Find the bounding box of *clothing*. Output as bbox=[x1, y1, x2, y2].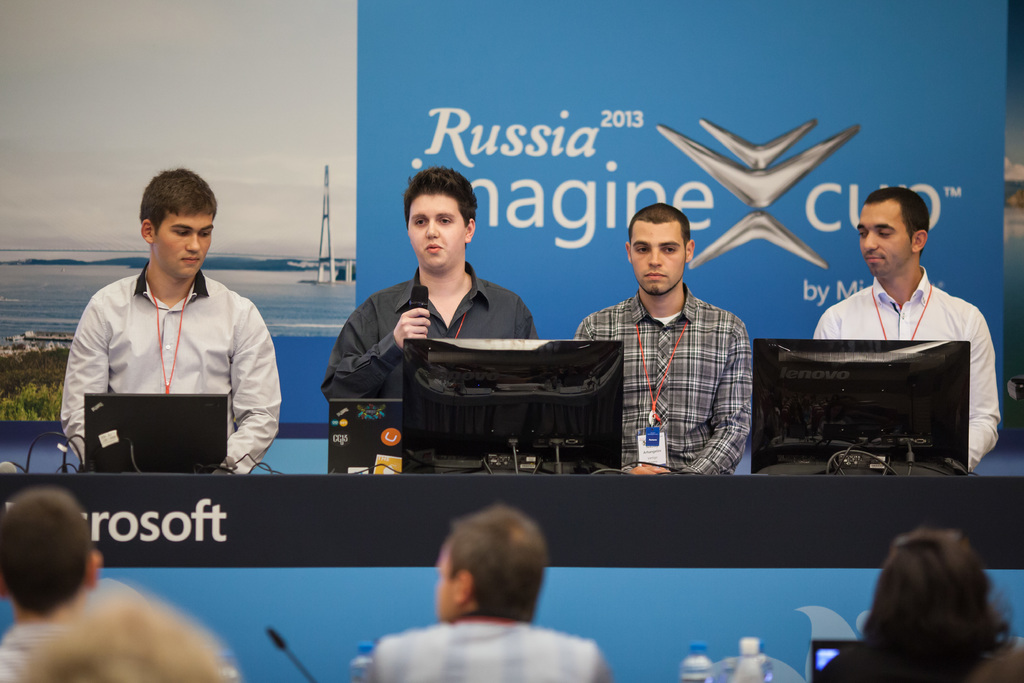
bbox=[62, 263, 285, 478].
